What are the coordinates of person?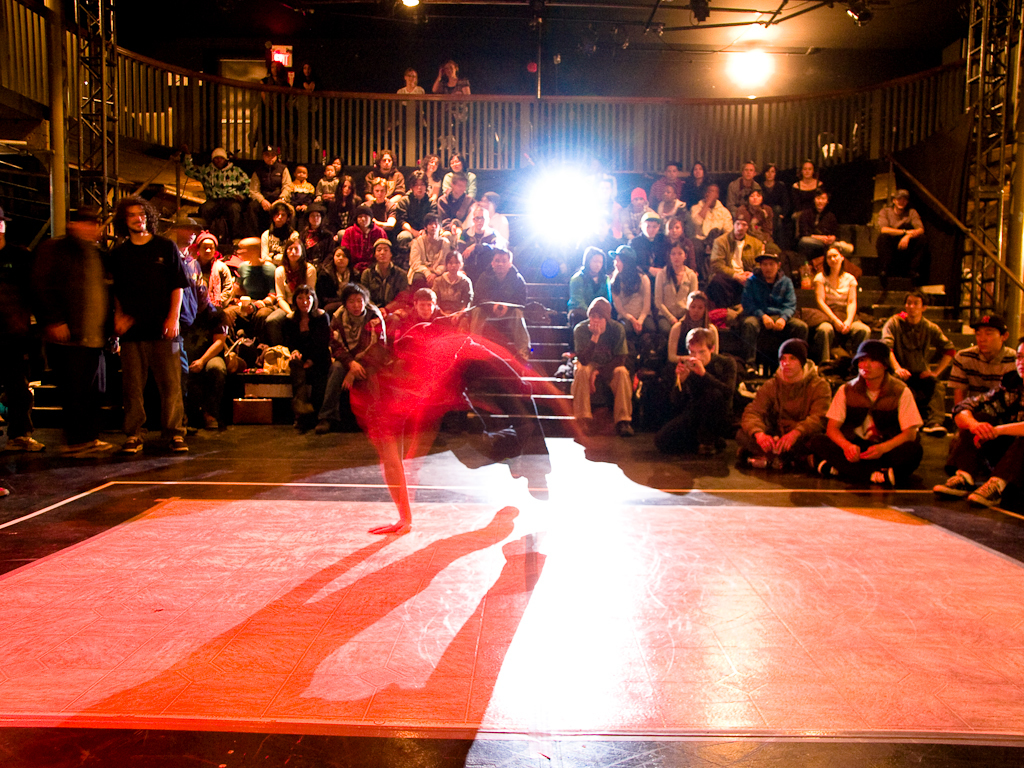
BBox(838, 333, 917, 502).
